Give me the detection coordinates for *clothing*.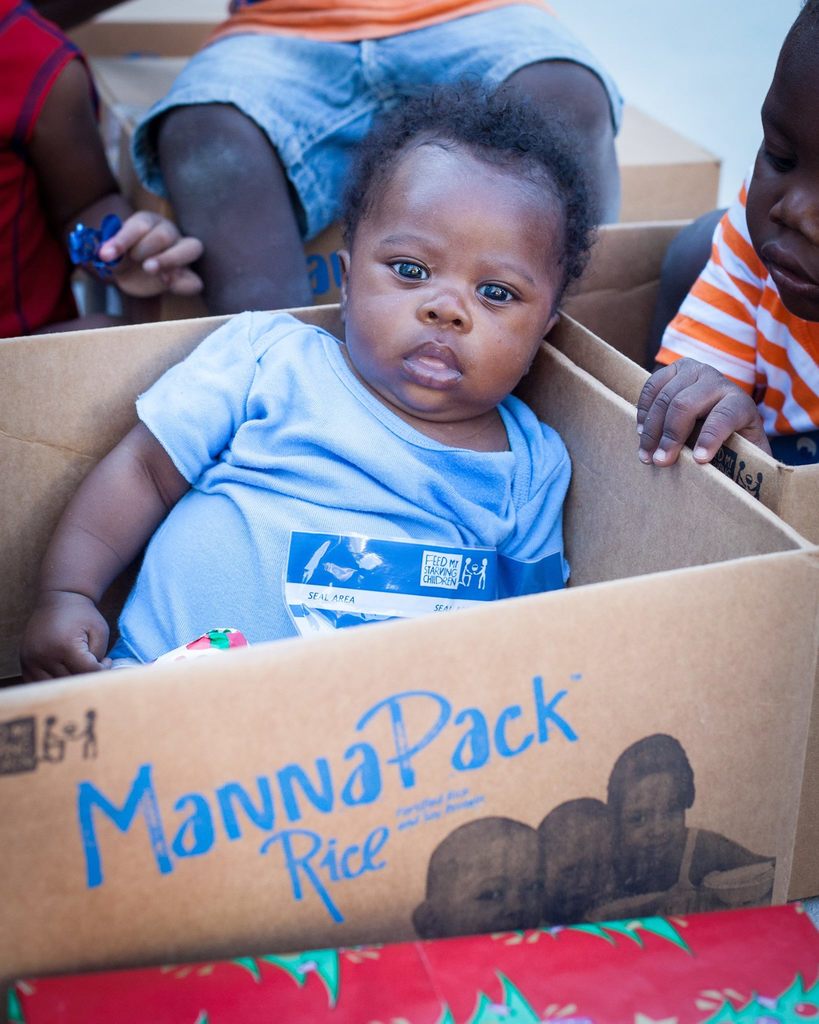
(x1=654, y1=207, x2=818, y2=452).
